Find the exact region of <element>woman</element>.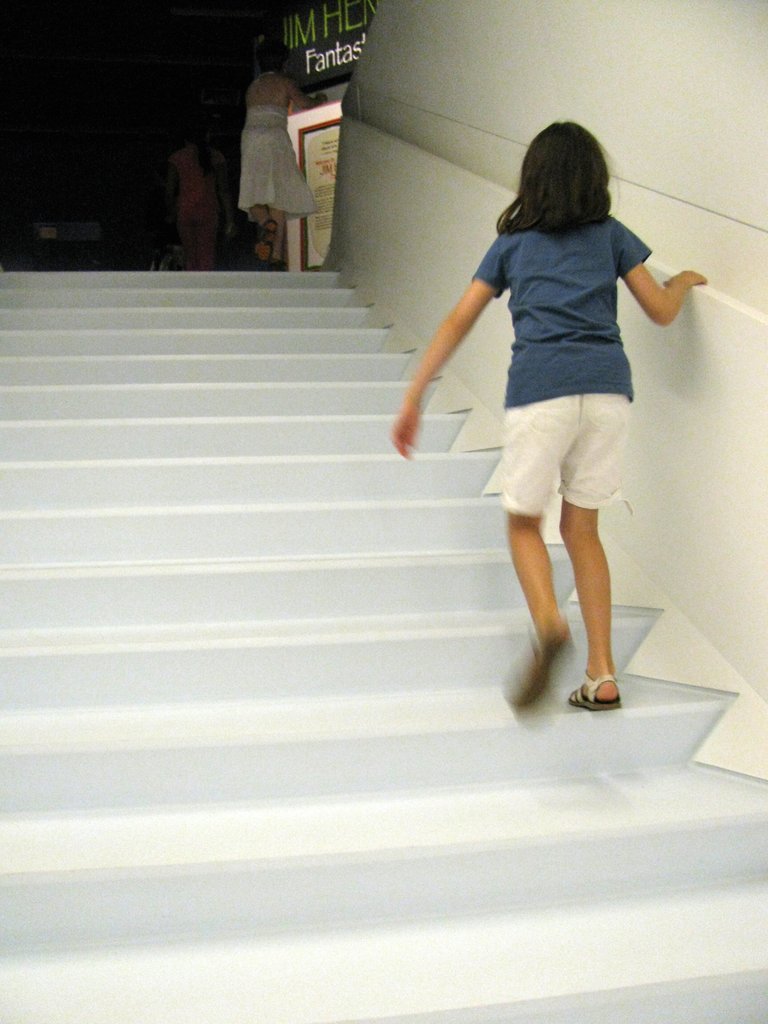
Exact region: left=415, top=141, right=679, bottom=719.
